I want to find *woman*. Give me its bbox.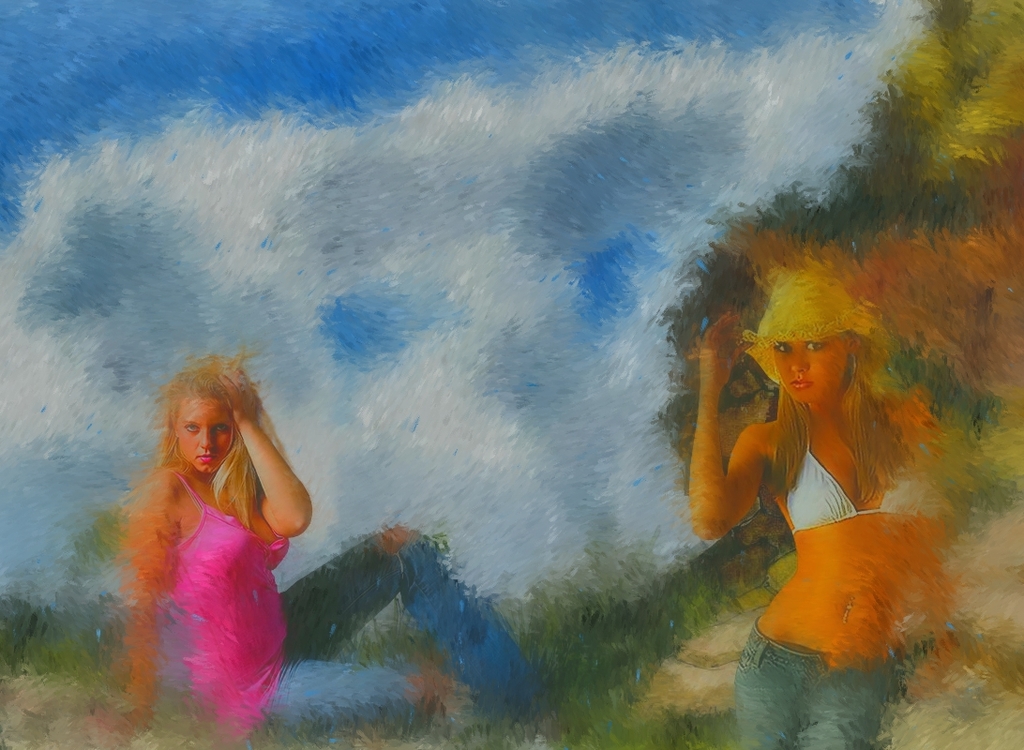
rect(674, 191, 974, 719).
